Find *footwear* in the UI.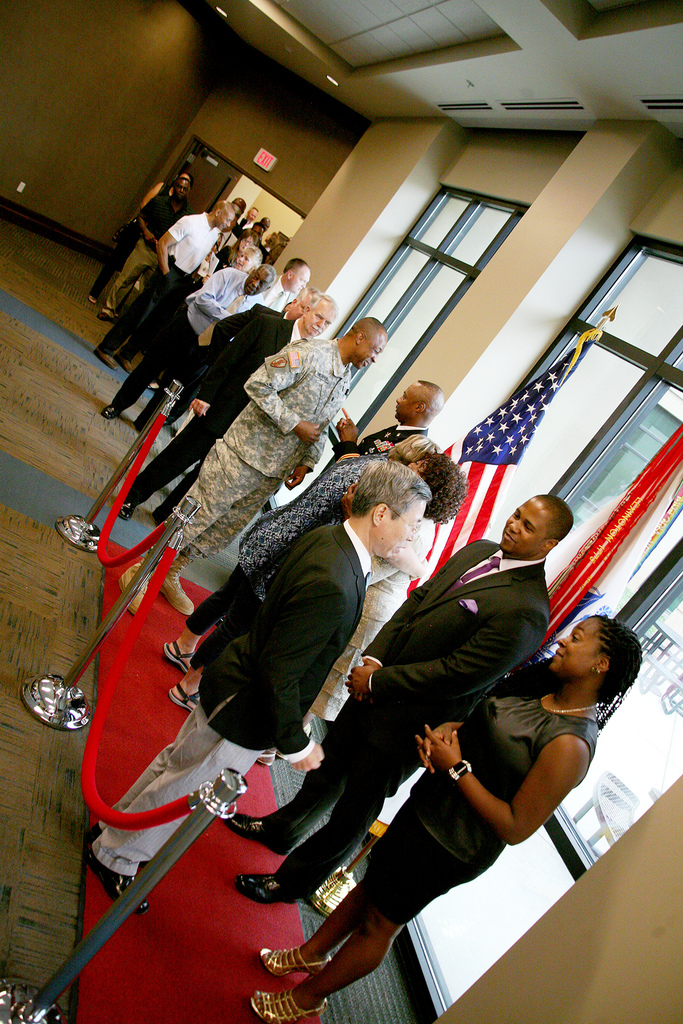
UI element at l=234, t=874, r=297, b=905.
